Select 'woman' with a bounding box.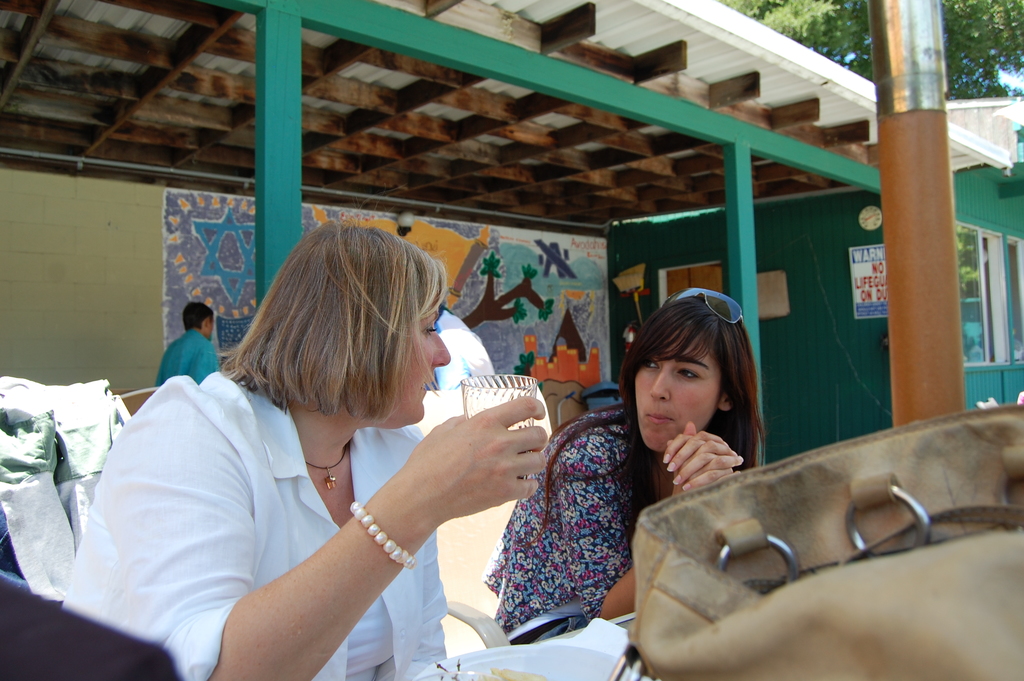
l=485, t=293, r=761, b=647.
